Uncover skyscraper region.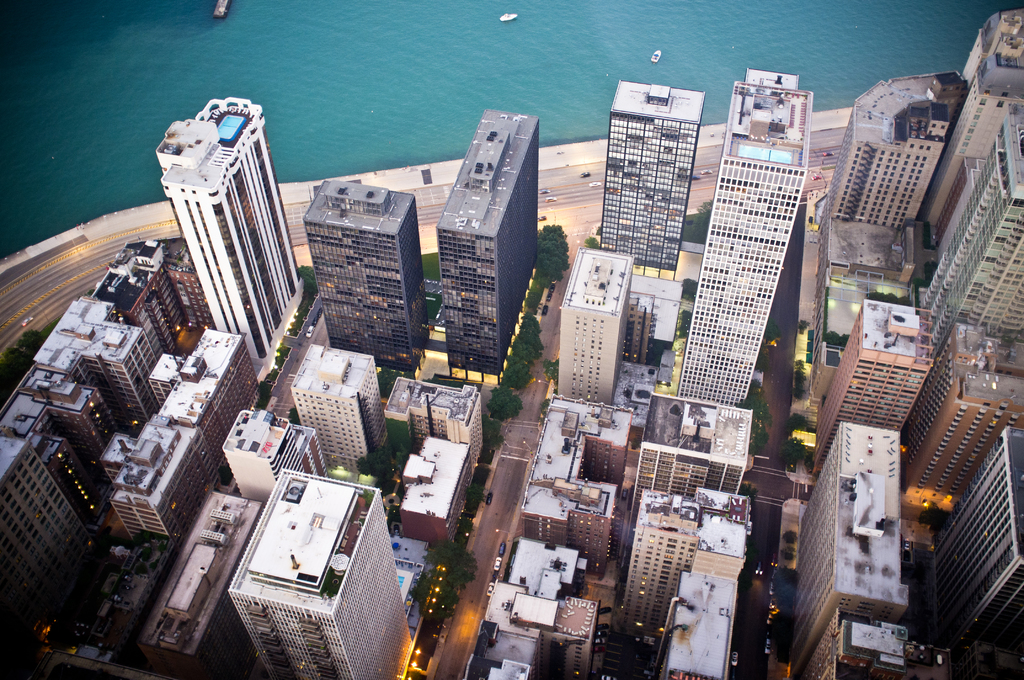
Uncovered: [x1=556, y1=244, x2=634, y2=403].
